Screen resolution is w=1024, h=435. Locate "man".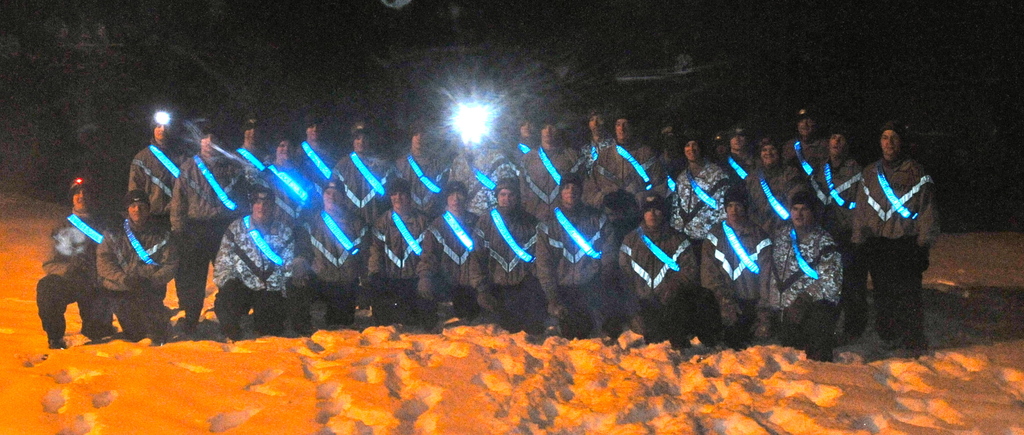
468, 174, 554, 328.
